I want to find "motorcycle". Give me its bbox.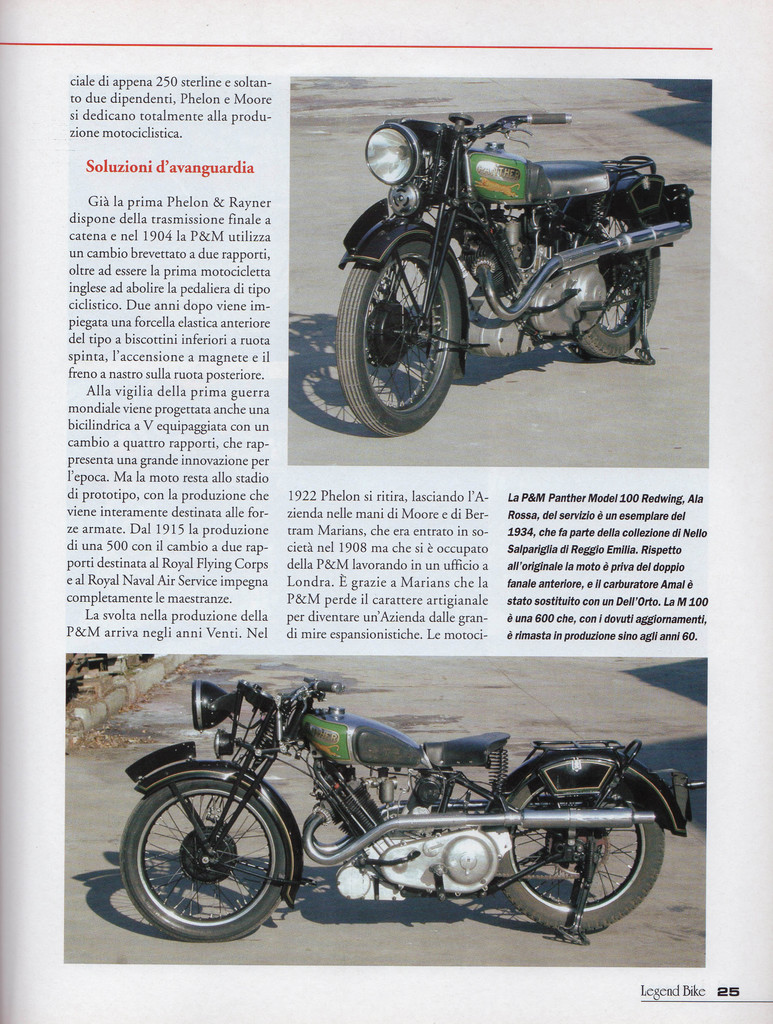
box=[337, 115, 692, 444].
